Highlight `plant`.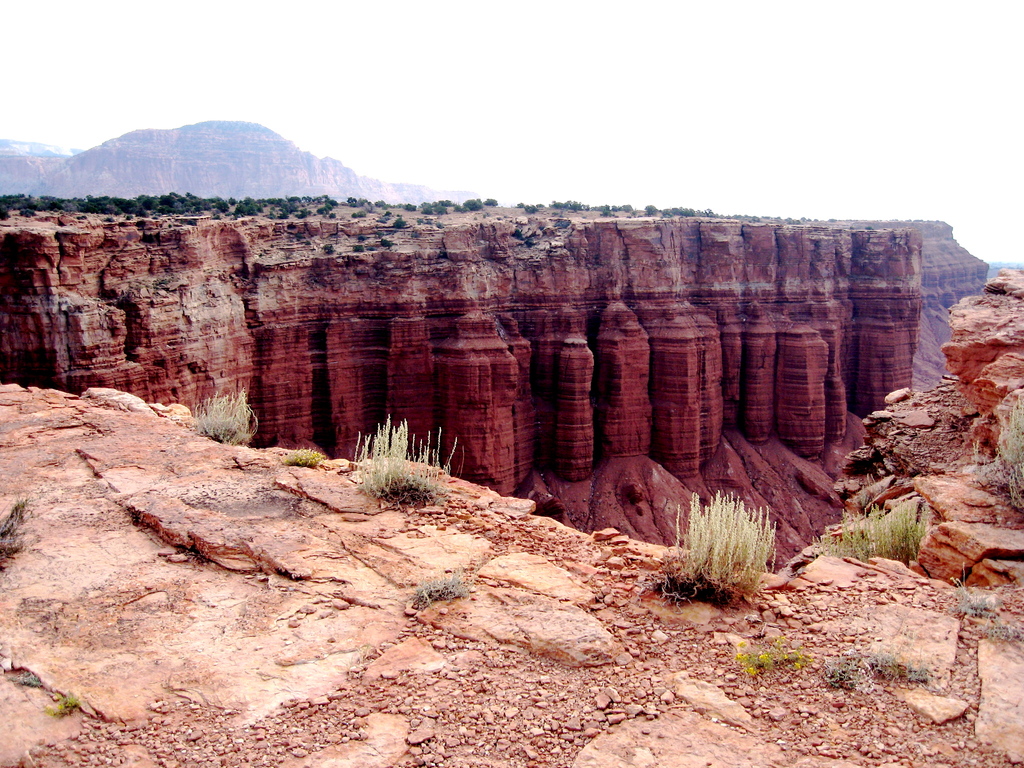
Highlighted region: {"x1": 346, "y1": 196, "x2": 356, "y2": 206}.
